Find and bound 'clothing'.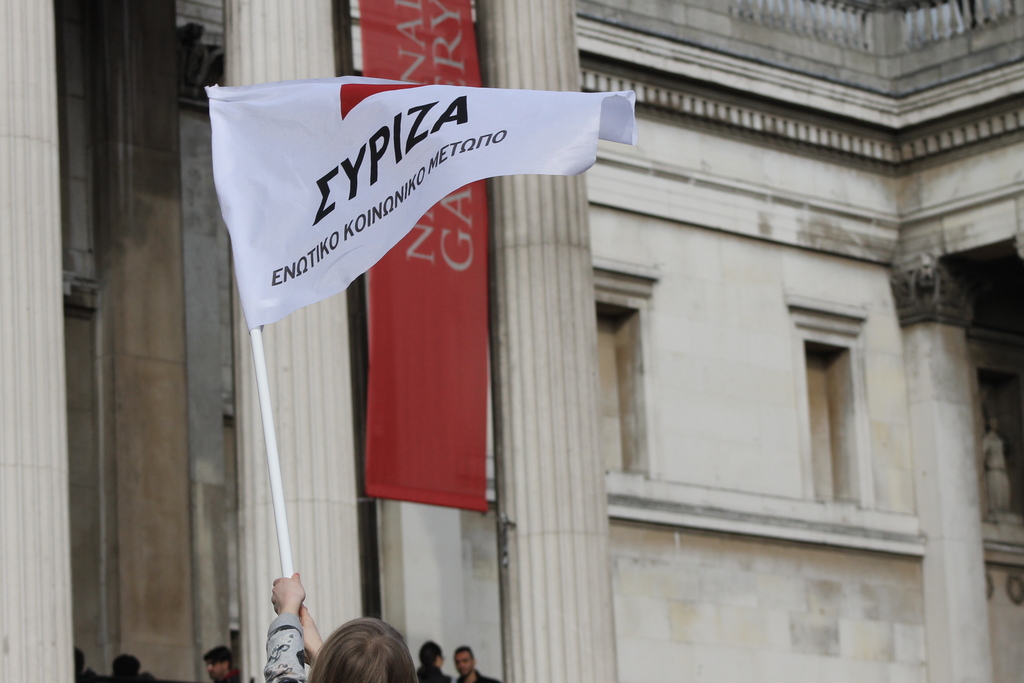
Bound: 414,659,443,682.
